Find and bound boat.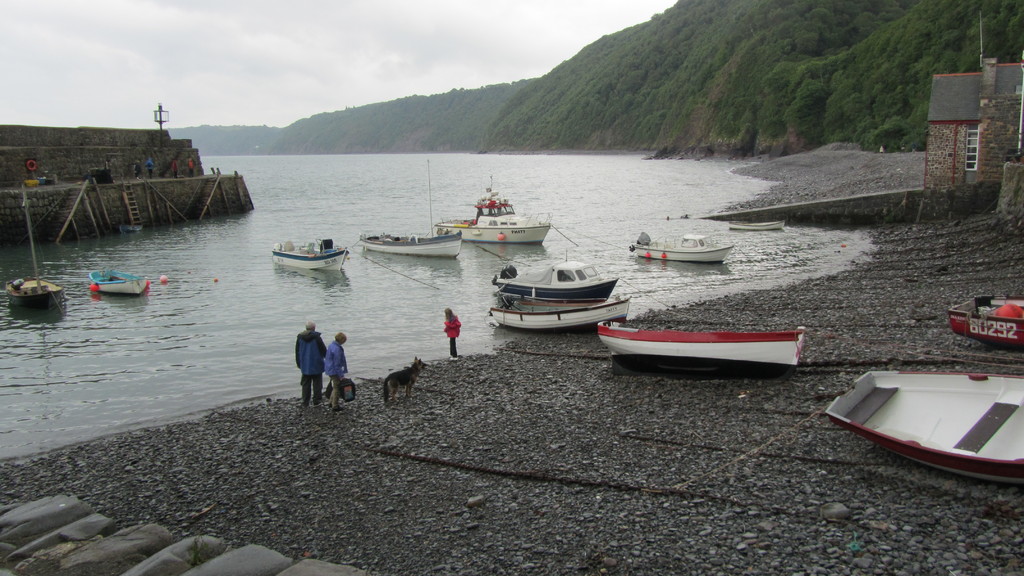
Bound: <region>596, 324, 808, 378</region>.
